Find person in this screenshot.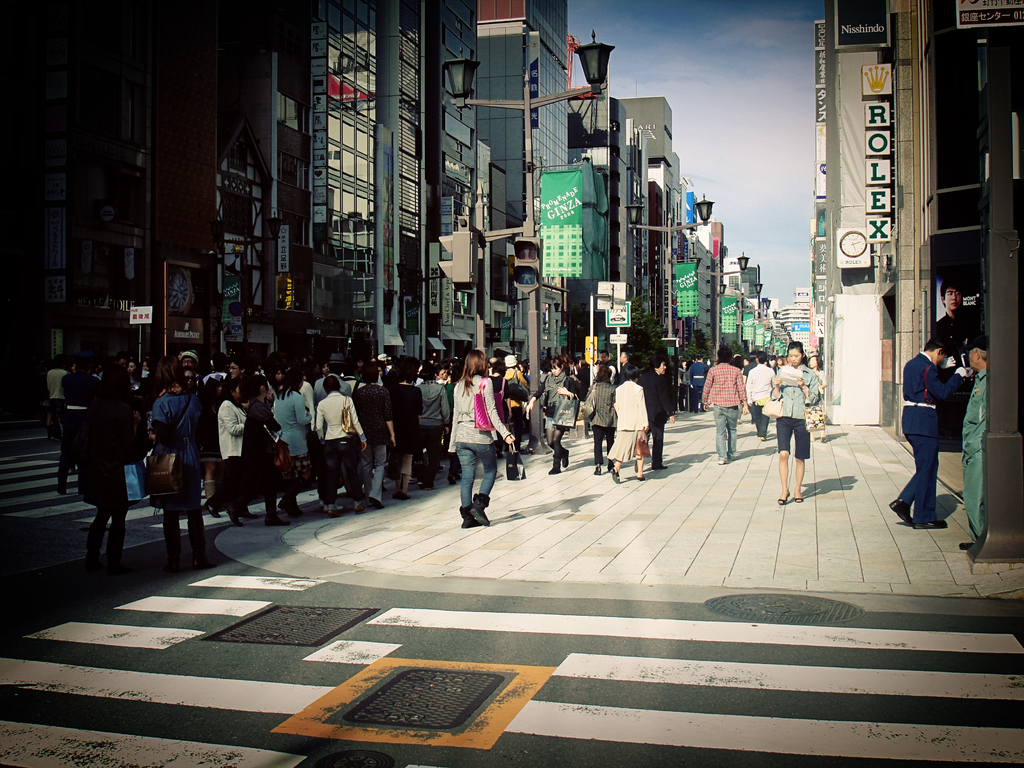
The bounding box for person is locate(934, 280, 989, 390).
